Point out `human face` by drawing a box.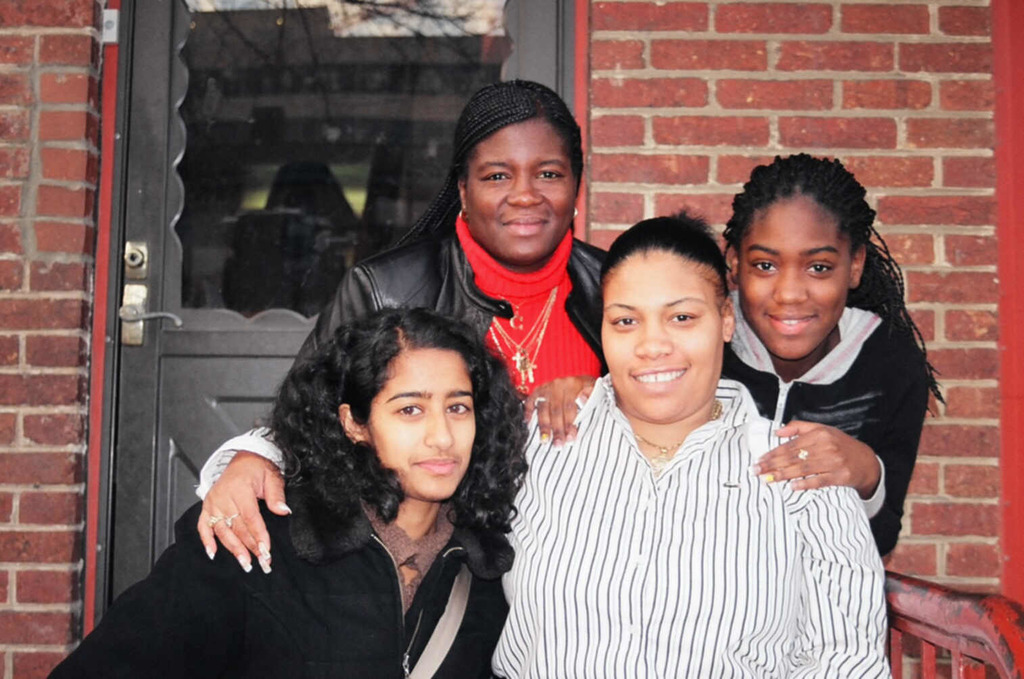
[465,115,580,263].
